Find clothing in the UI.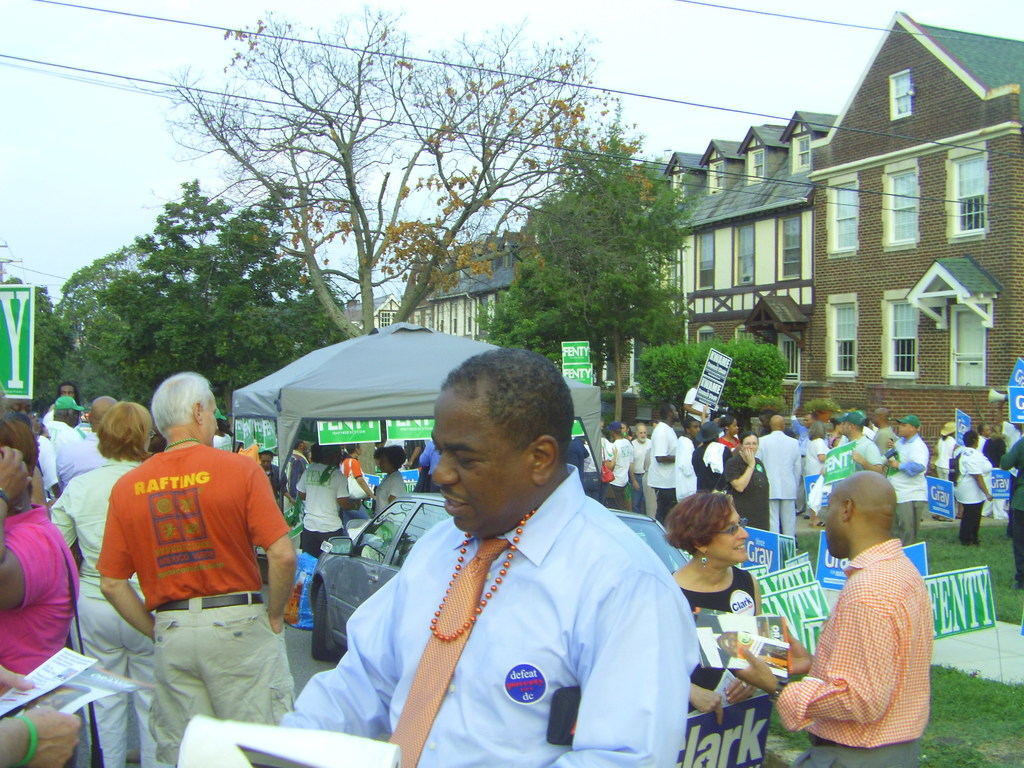
UI element at 803:435:832:497.
